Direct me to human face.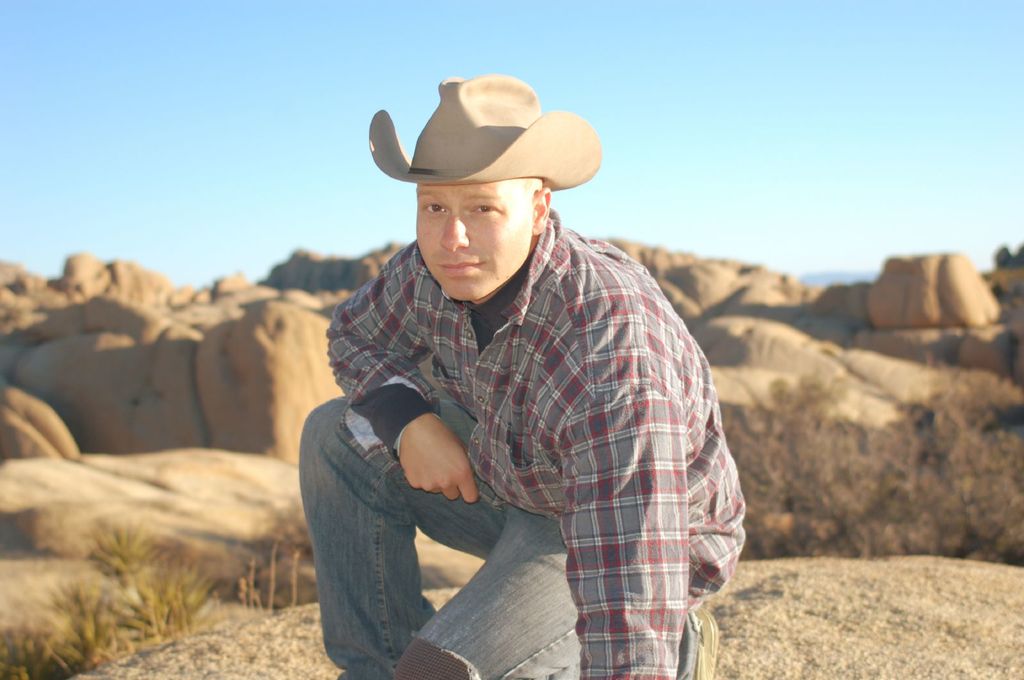
Direction: BBox(414, 177, 533, 306).
